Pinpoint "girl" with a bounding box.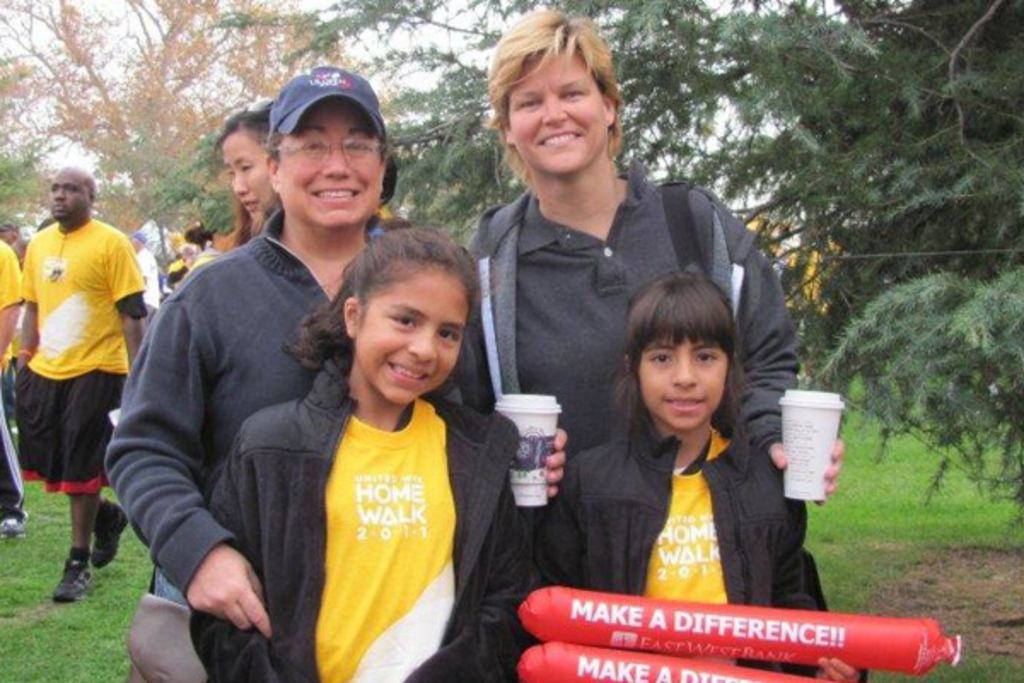
<box>191,215,546,681</box>.
